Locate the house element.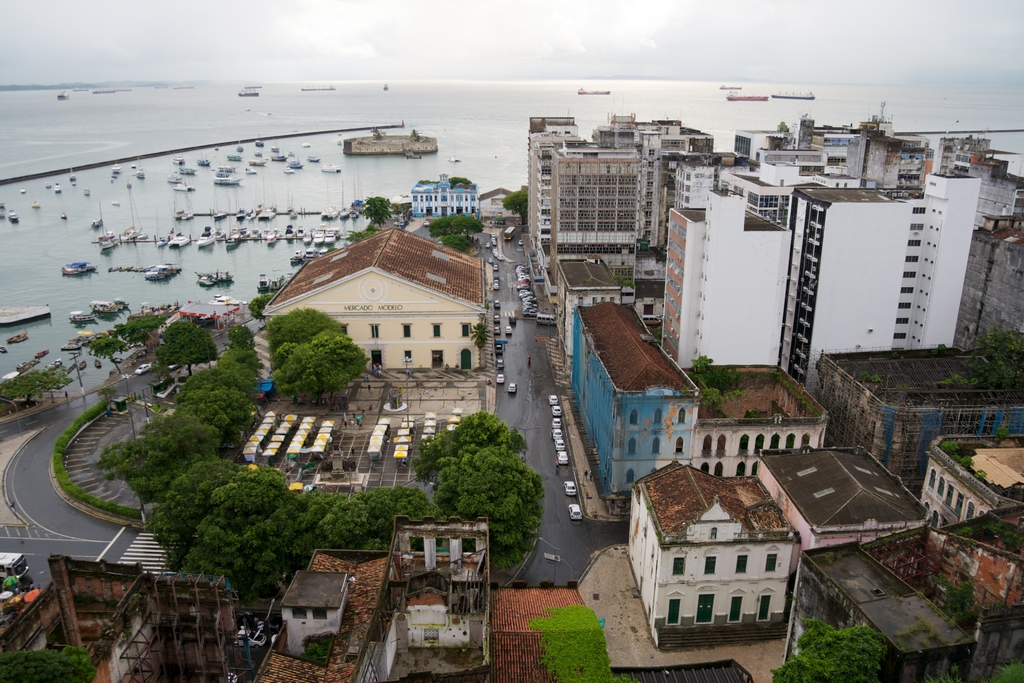
Element bbox: (617,464,824,641).
